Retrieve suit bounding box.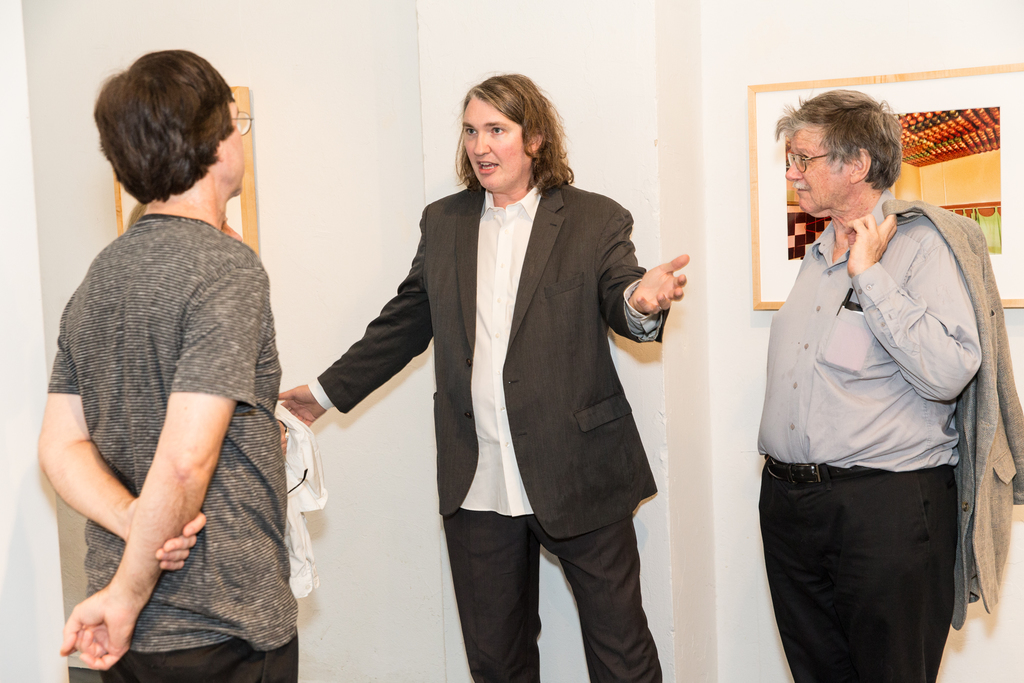
Bounding box: {"x1": 297, "y1": 99, "x2": 673, "y2": 649}.
